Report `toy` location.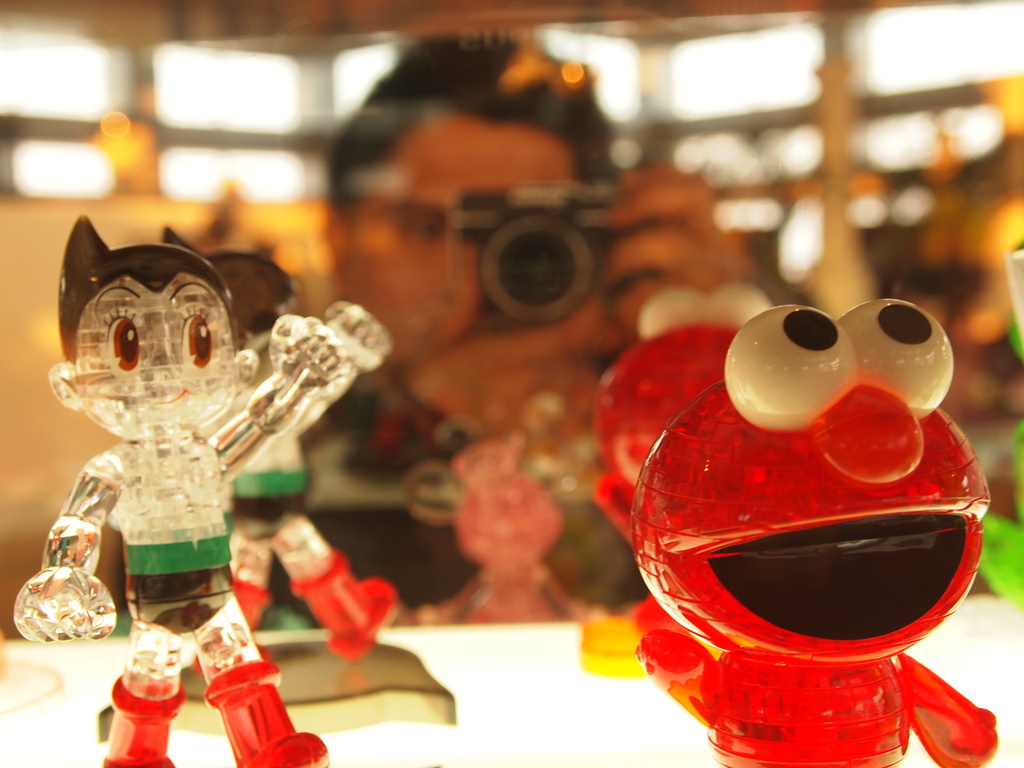
Report: bbox=(28, 200, 366, 709).
